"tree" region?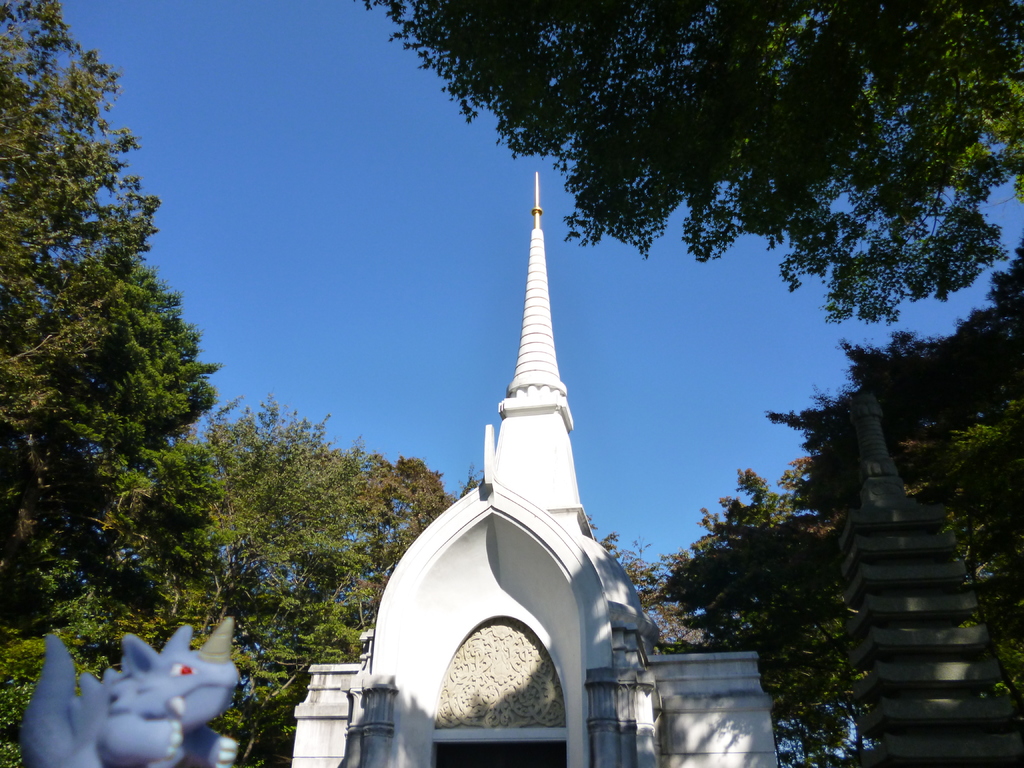
{"left": 600, "top": 250, "right": 1023, "bottom": 767}
